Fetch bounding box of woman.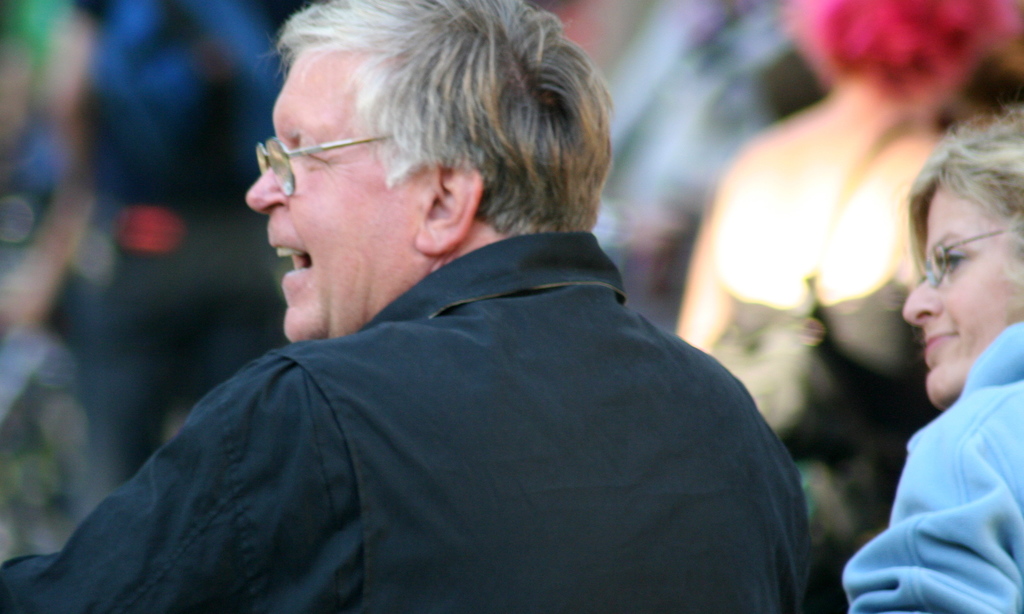
Bbox: [835, 99, 1023, 613].
